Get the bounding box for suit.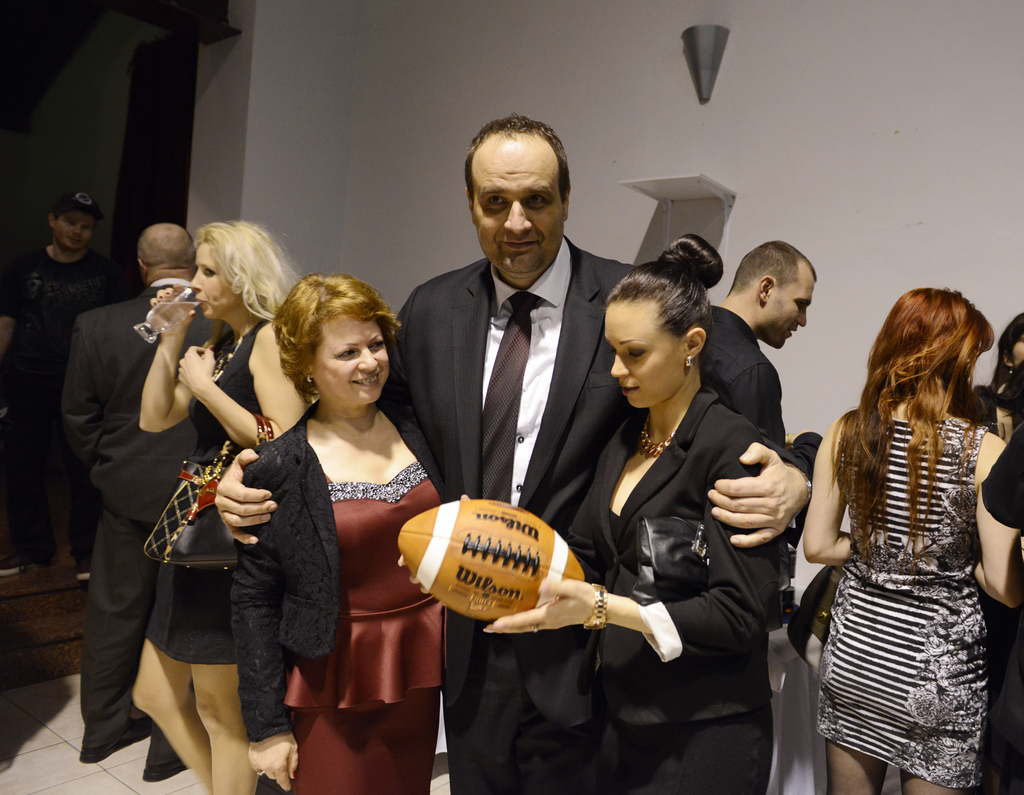
detection(58, 278, 231, 780).
